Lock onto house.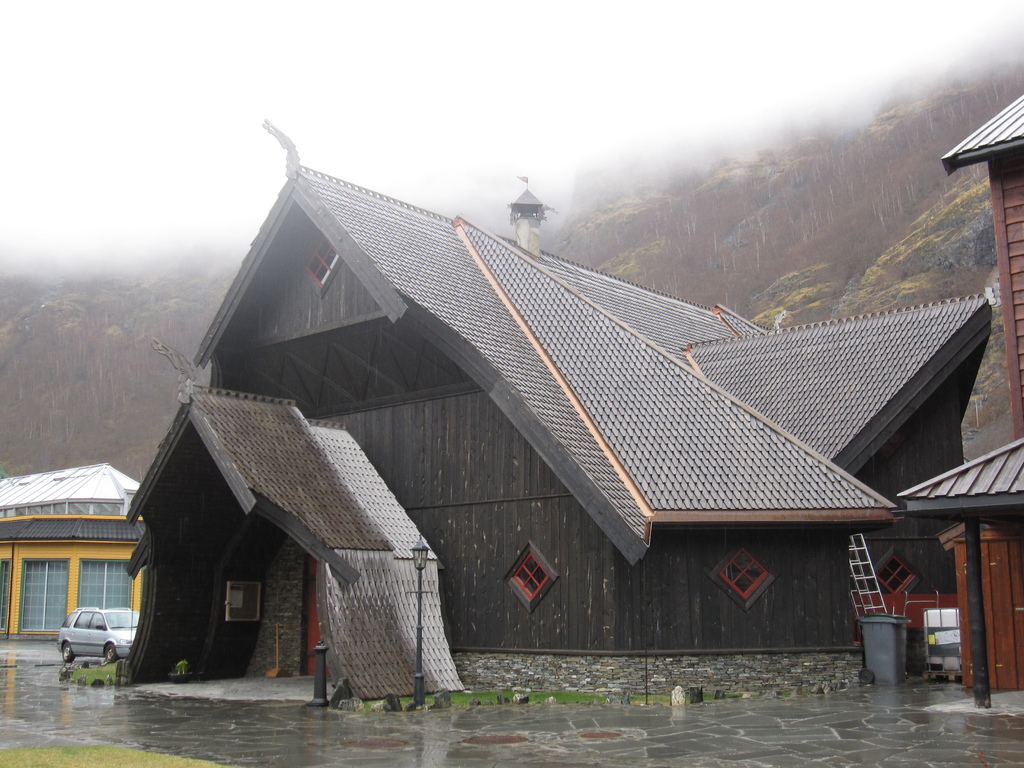
Locked: region(111, 117, 994, 692).
